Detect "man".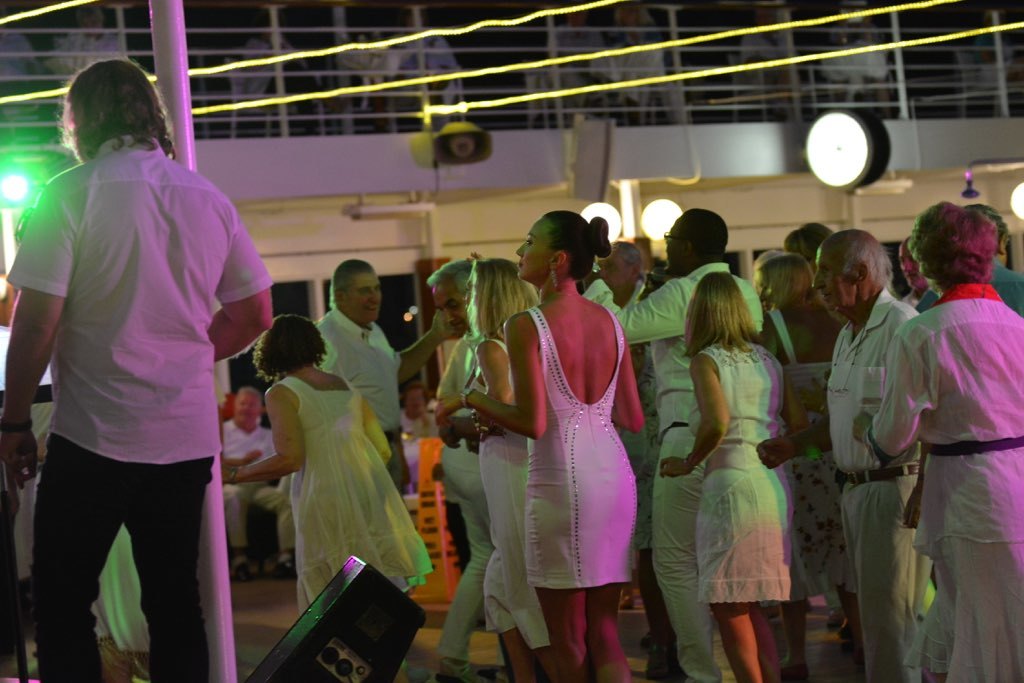
Detected at locate(10, 52, 278, 682).
